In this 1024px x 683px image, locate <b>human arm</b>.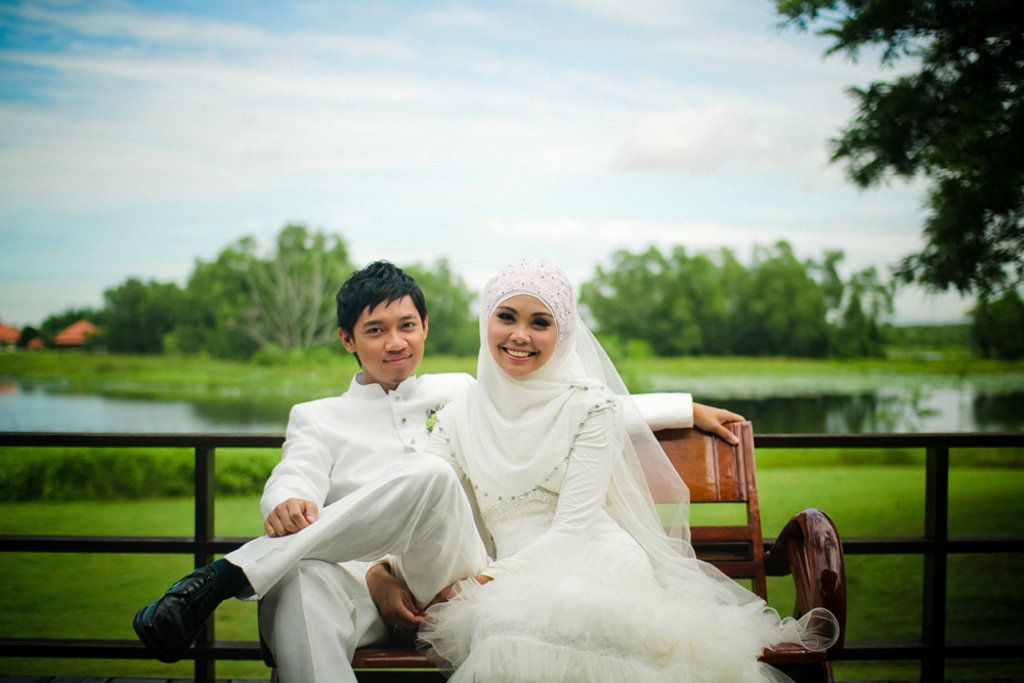
Bounding box: 429, 399, 618, 607.
